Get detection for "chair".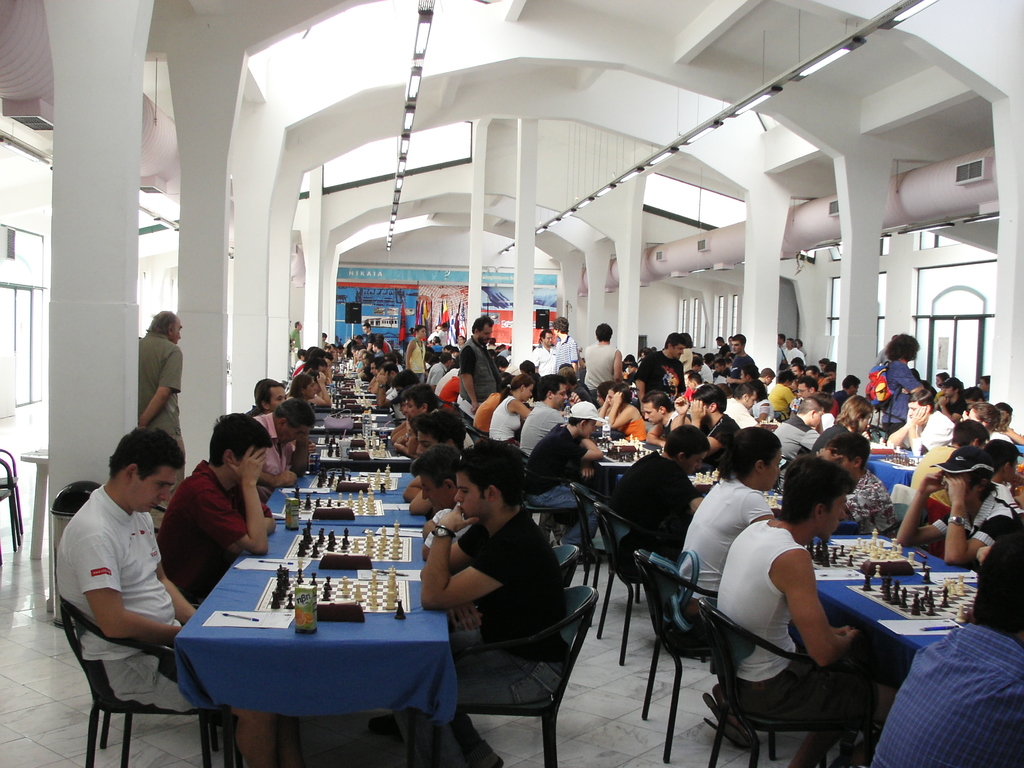
Detection: detection(60, 596, 242, 767).
